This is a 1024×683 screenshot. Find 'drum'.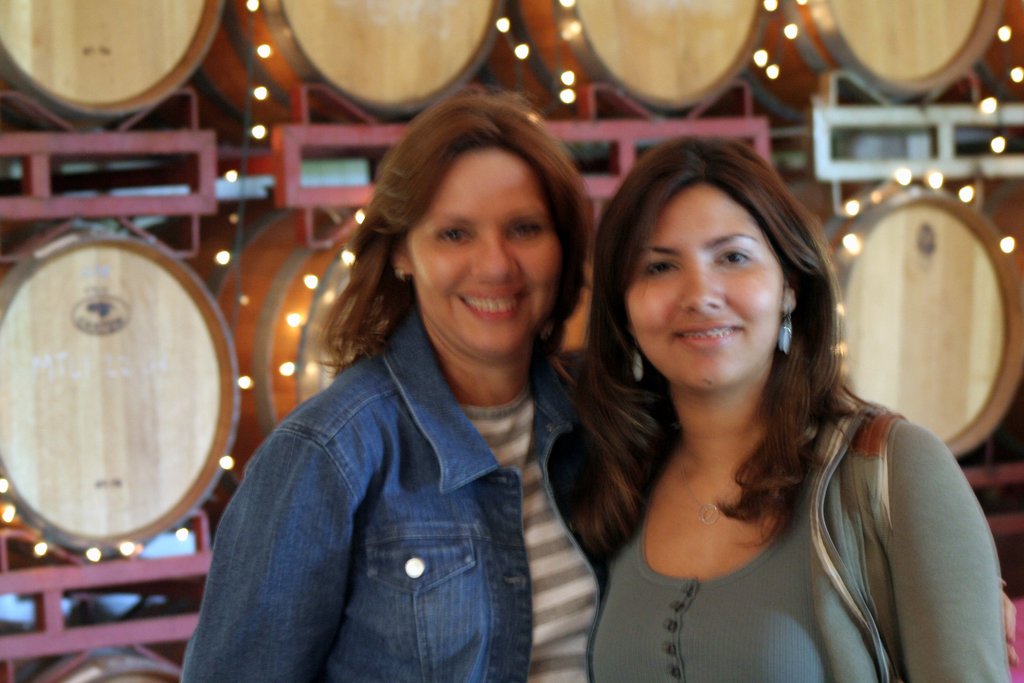
Bounding box: bbox=(0, 148, 255, 559).
